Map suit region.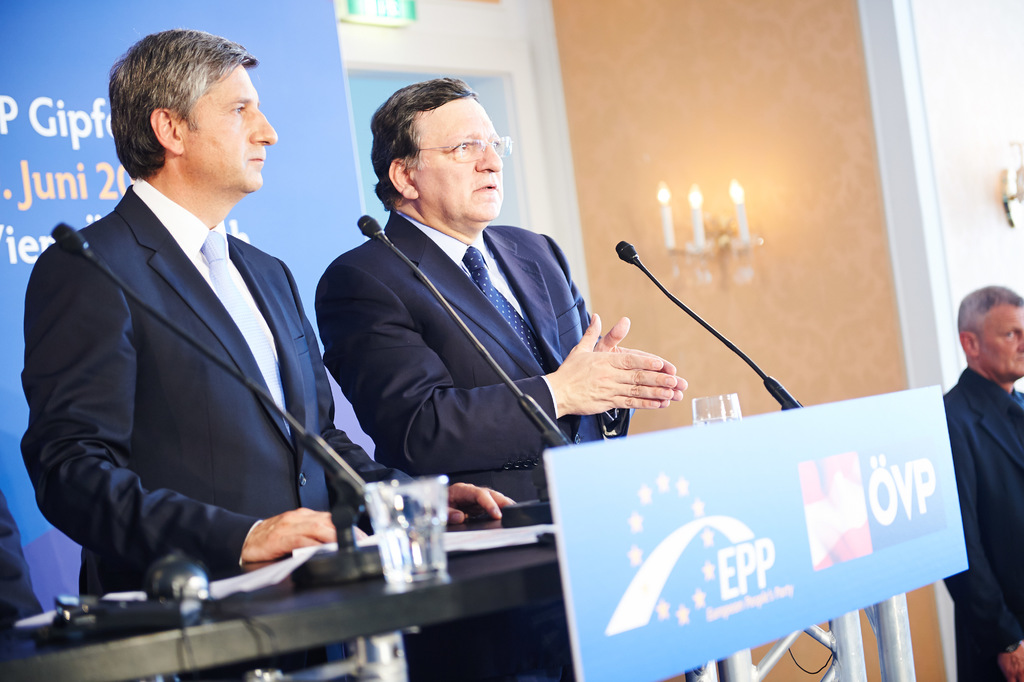
Mapped to bbox(20, 182, 434, 681).
